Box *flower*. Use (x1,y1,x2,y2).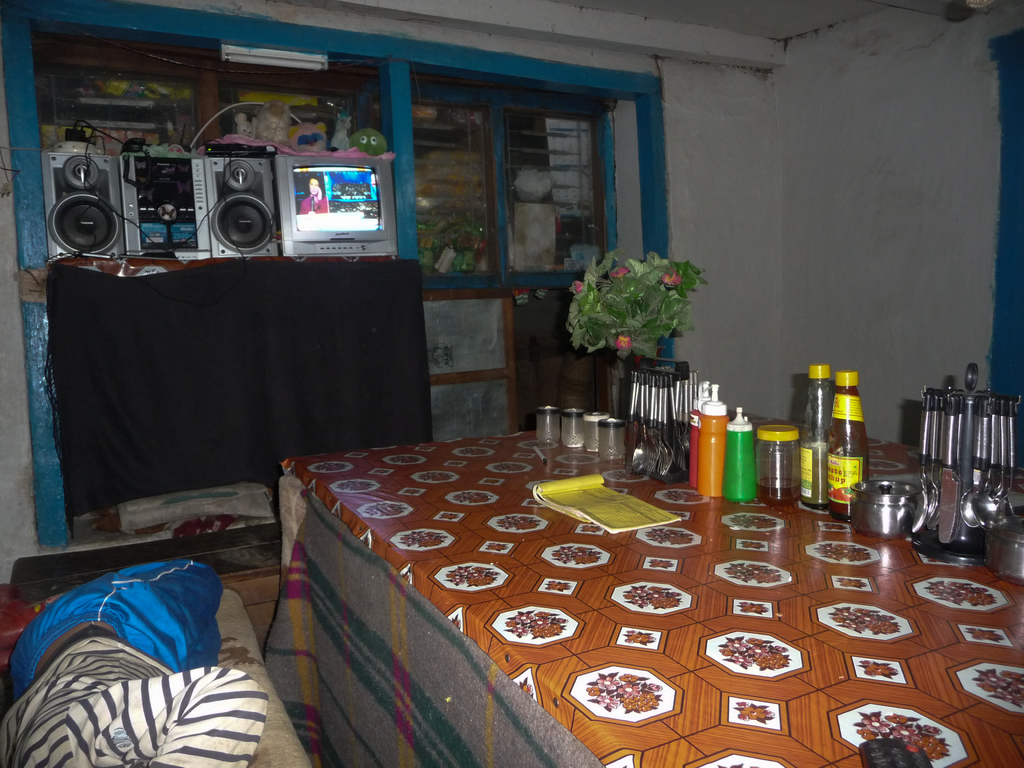
(616,335,633,354).
